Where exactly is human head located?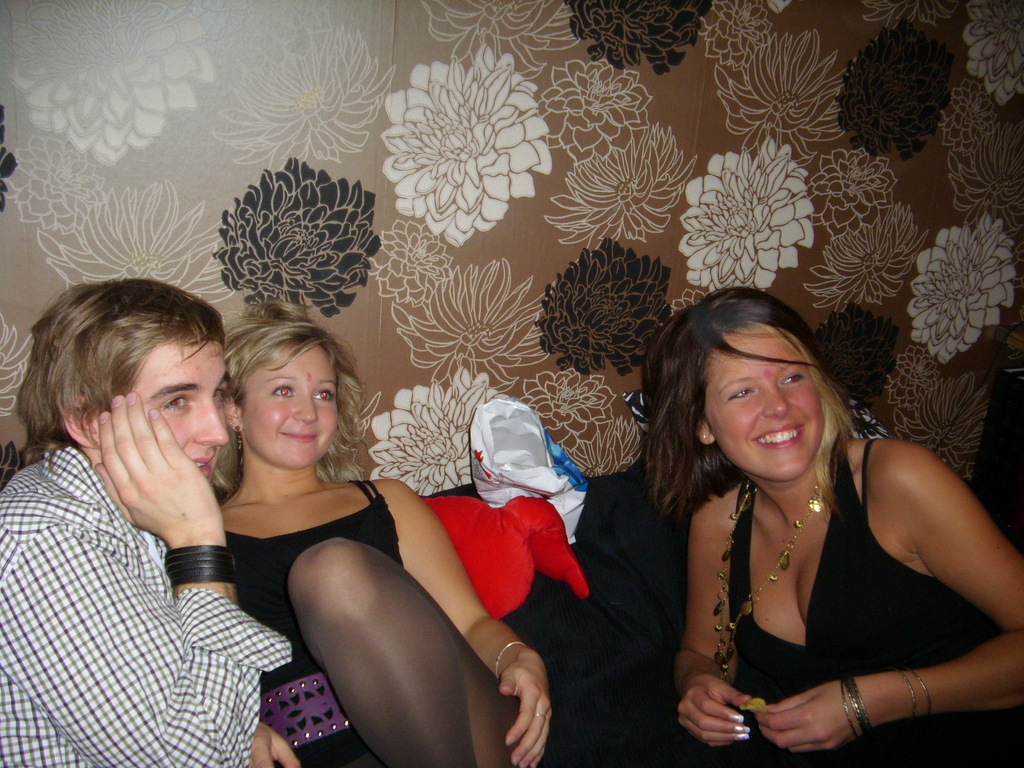
Its bounding box is region(17, 274, 230, 484).
